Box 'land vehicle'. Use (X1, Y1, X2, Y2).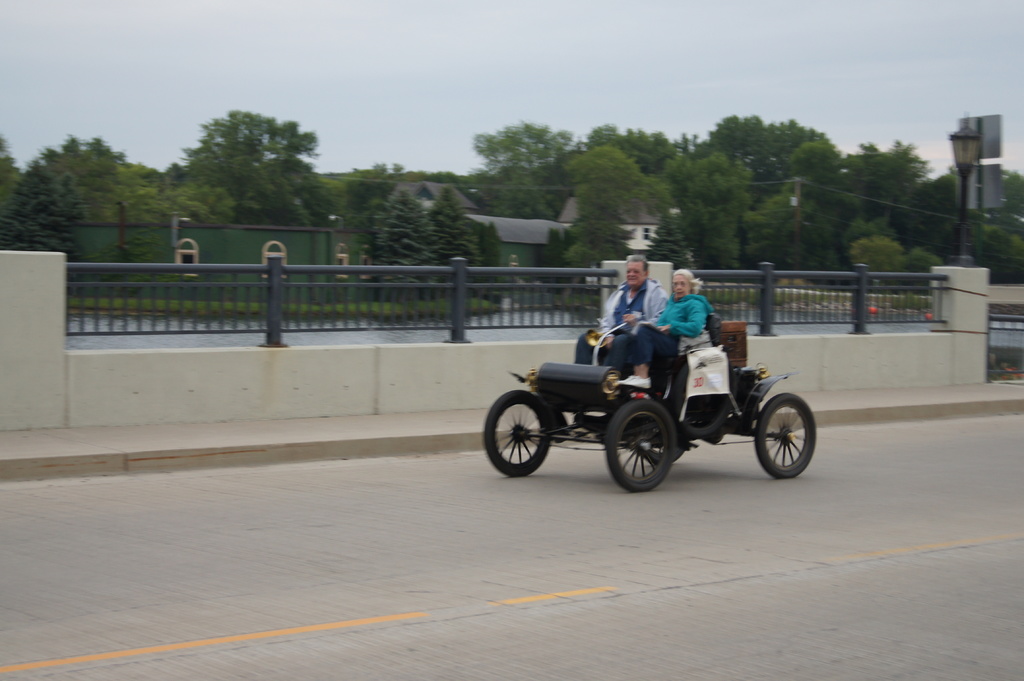
(496, 312, 813, 504).
